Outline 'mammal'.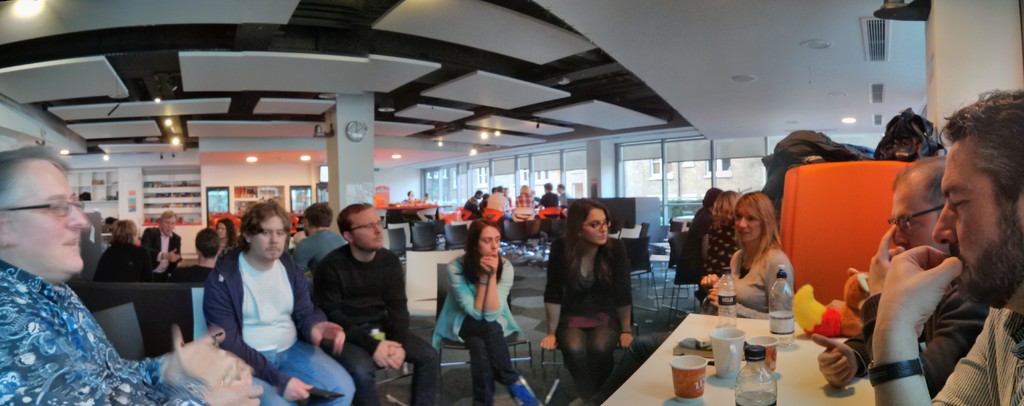
Outline: BBox(429, 213, 541, 405).
